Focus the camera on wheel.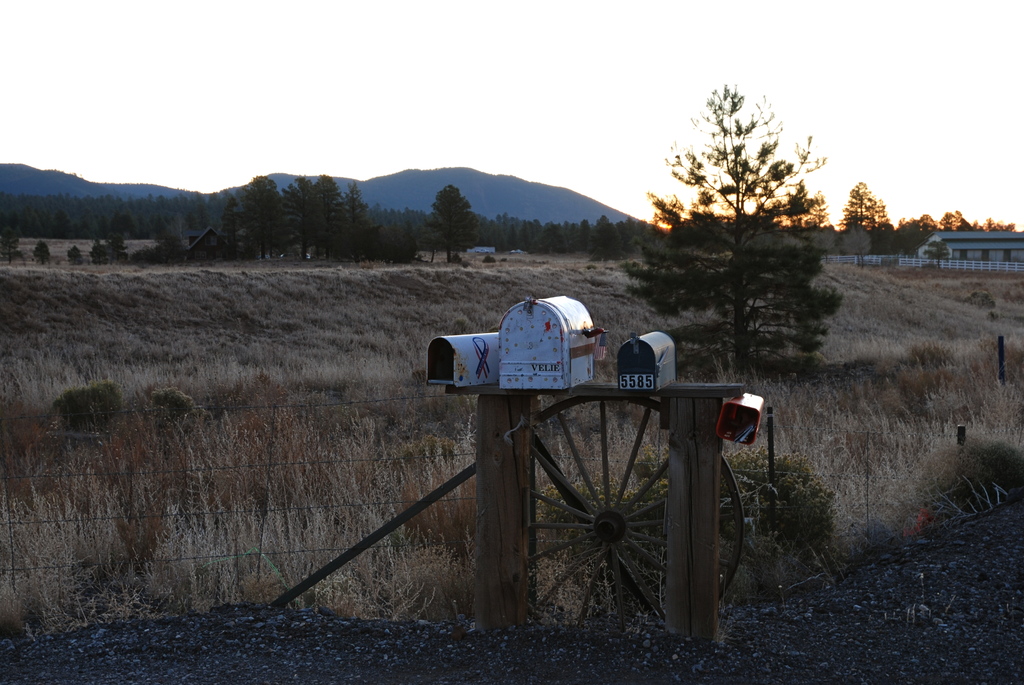
Focus region: 516/395/721/615.
